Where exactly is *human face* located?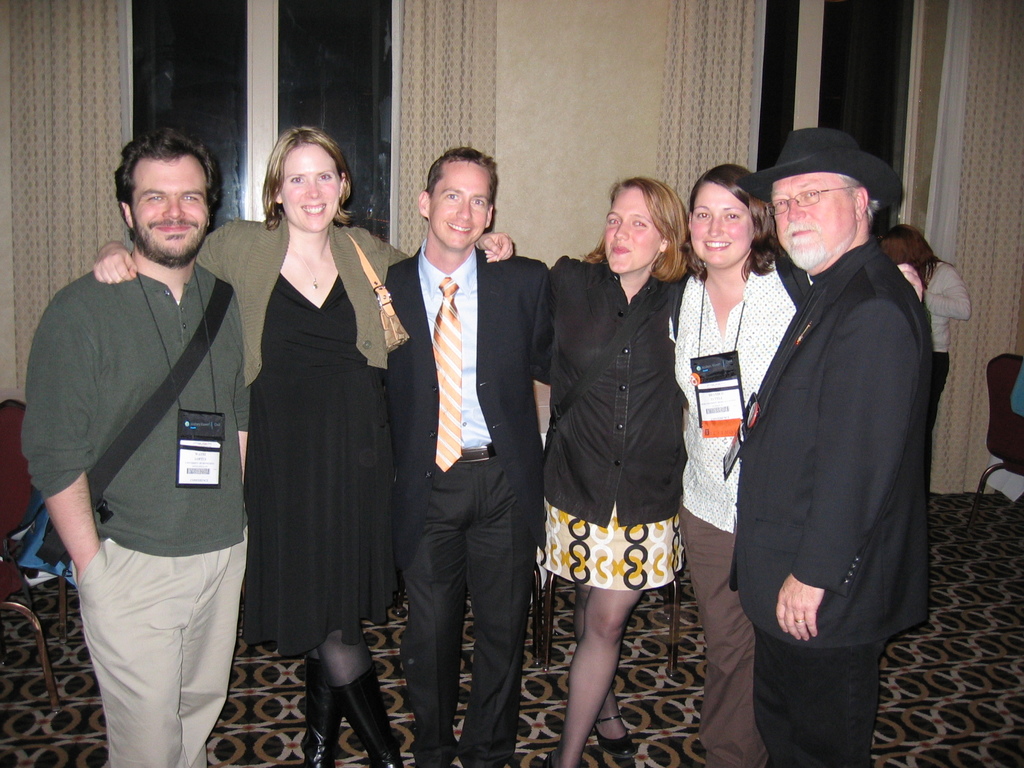
Its bounding box is (x1=282, y1=143, x2=342, y2=233).
